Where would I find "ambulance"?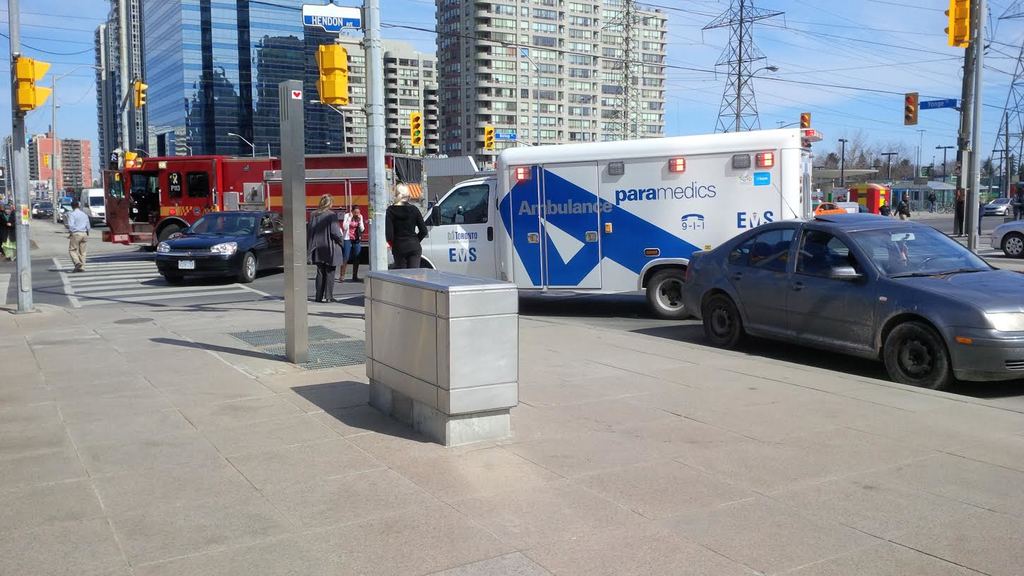
At [x1=410, y1=124, x2=825, y2=317].
